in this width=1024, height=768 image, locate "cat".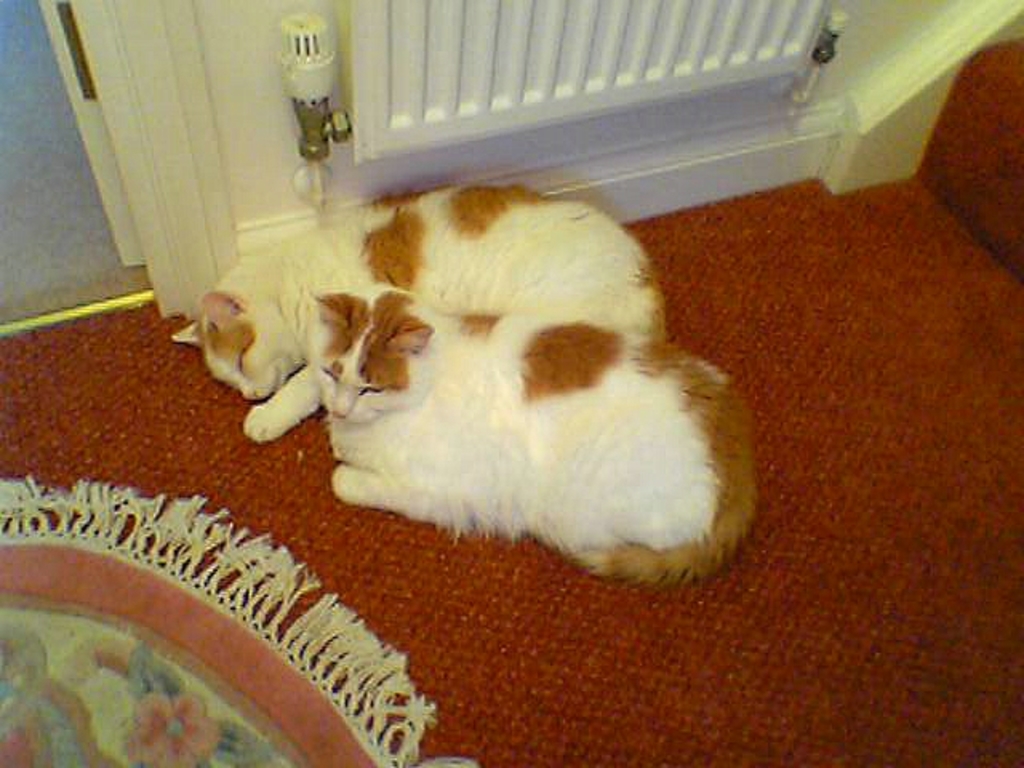
Bounding box: region(306, 282, 763, 587).
